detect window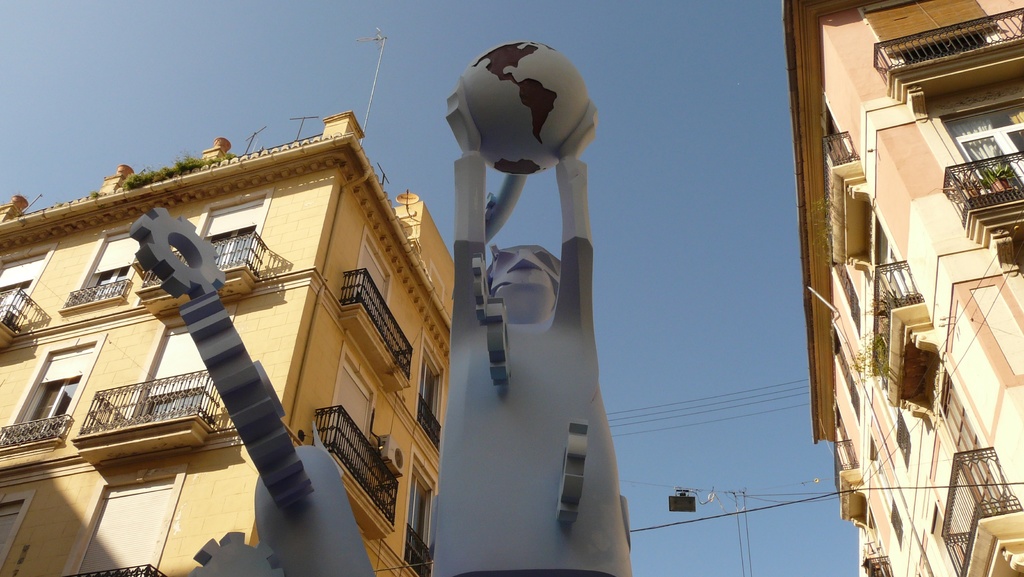
Rect(186, 190, 269, 266)
